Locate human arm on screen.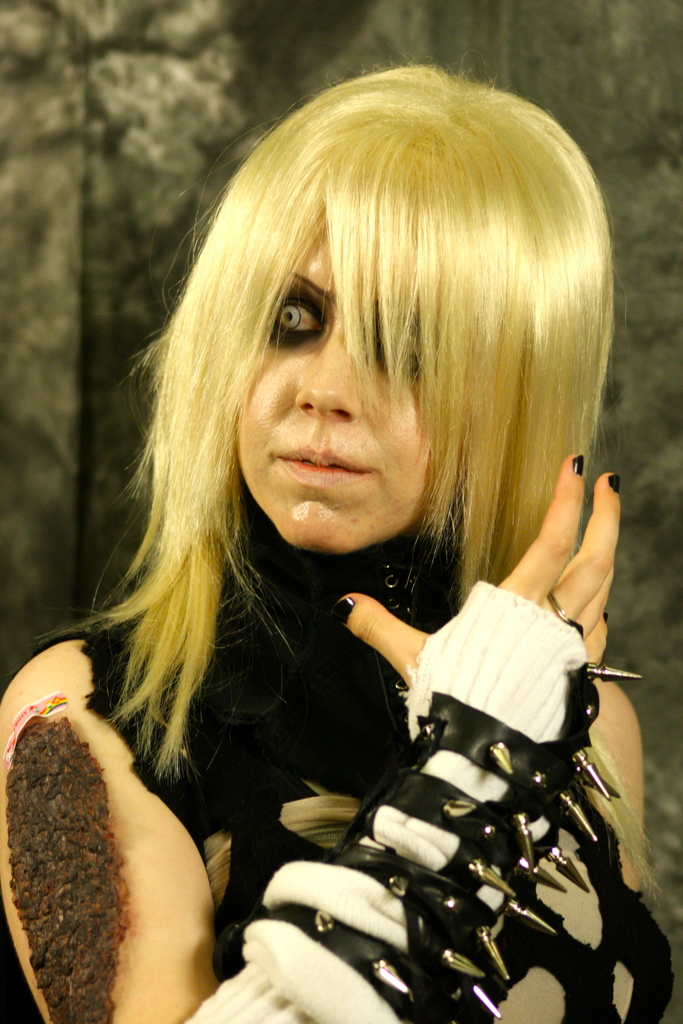
On screen at box=[550, 680, 653, 1023].
